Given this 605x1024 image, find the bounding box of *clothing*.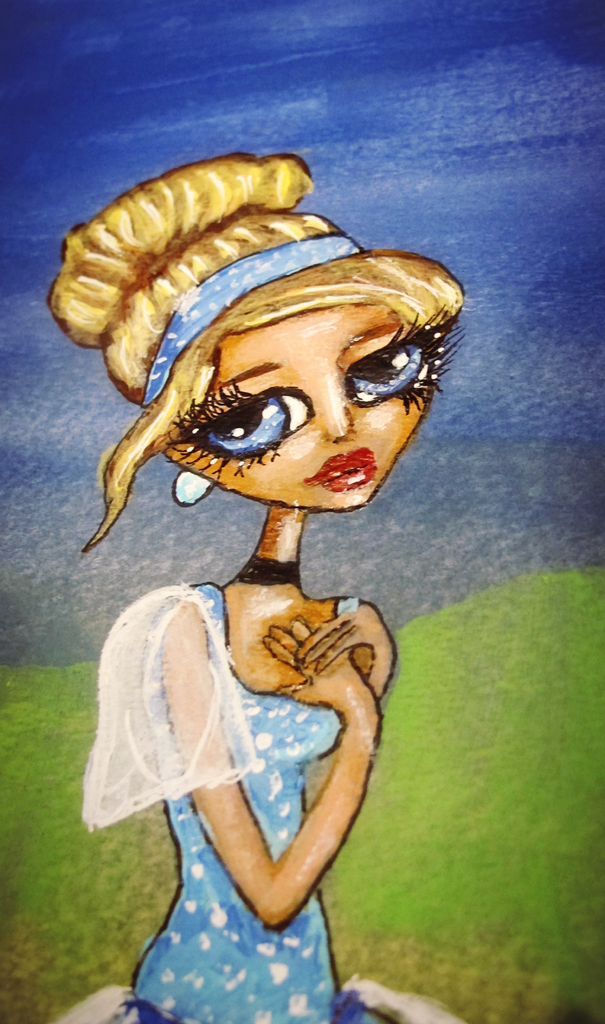
locate(75, 588, 401, 1023).
